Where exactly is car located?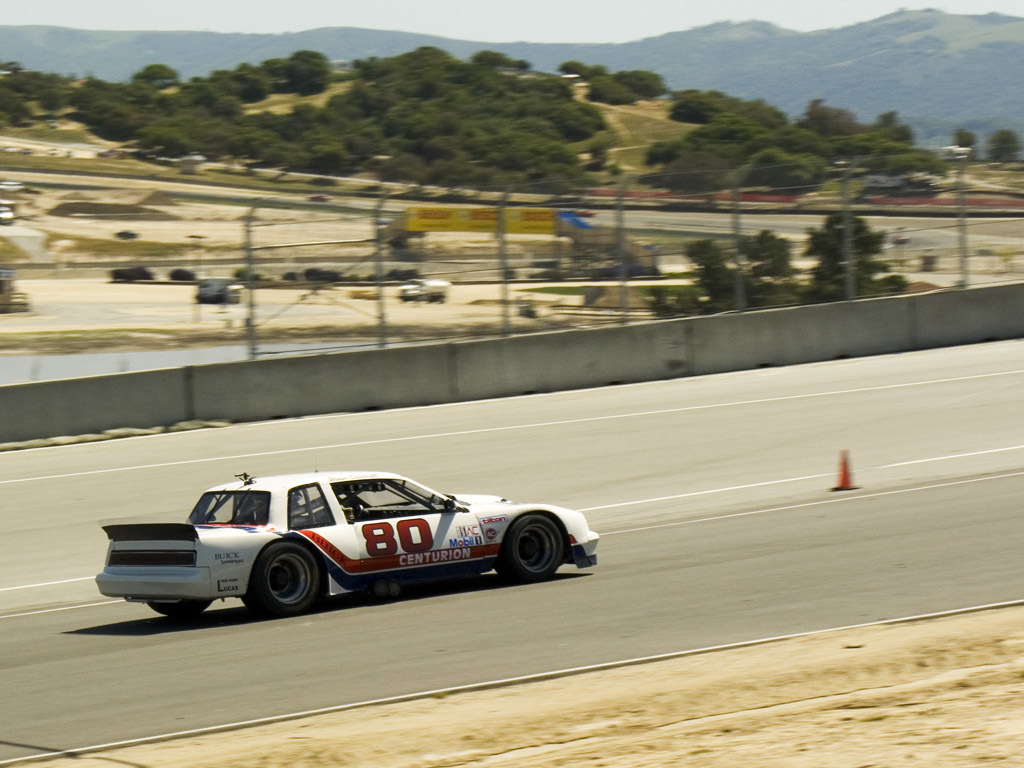
Its bounding box is detection(197, 271, 242, 309).
